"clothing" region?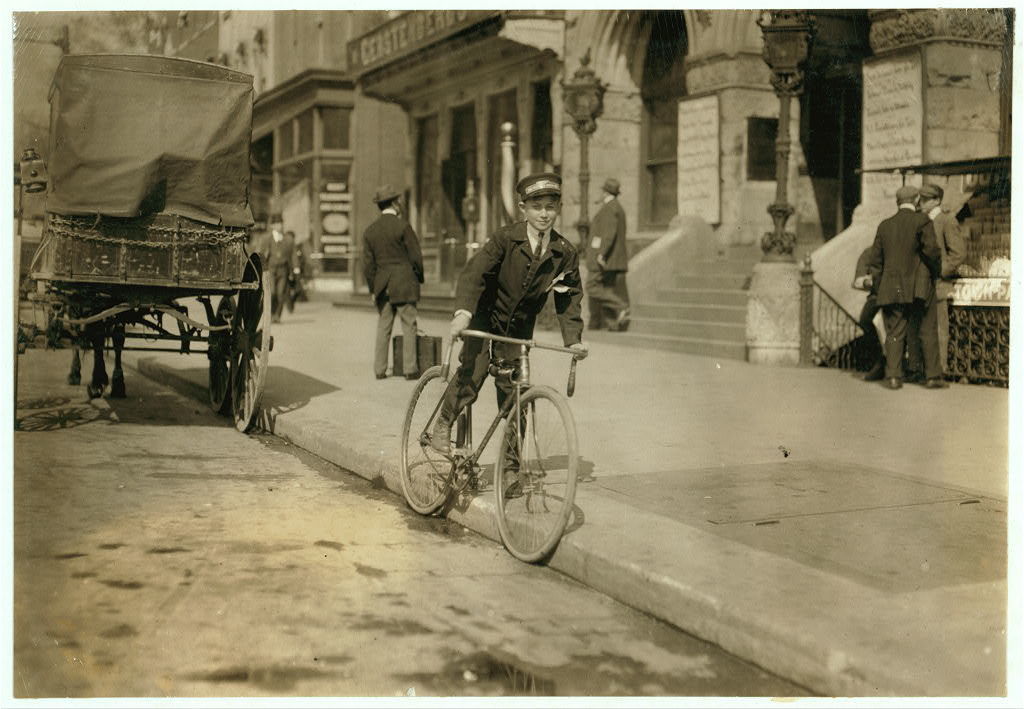
(x1=594, y1=197, x2=639, y2=317)
